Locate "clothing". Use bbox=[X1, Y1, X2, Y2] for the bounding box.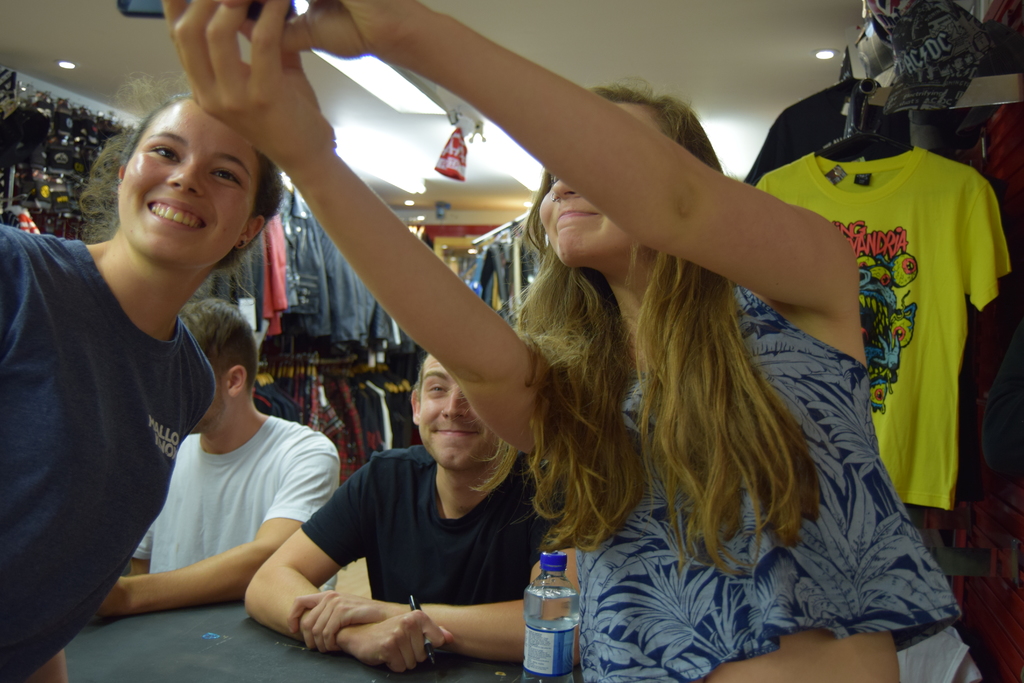
bbox=[297, 443, 561, 606].
